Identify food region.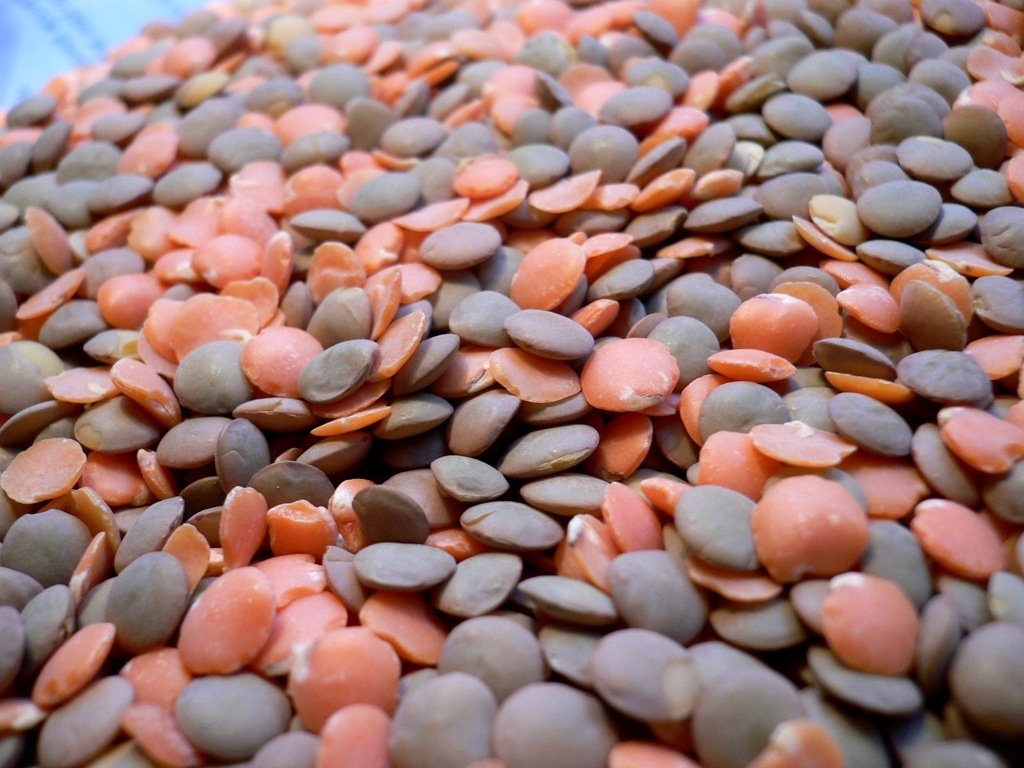
Region: left=25, top=0, right=1016, bottom=664.
